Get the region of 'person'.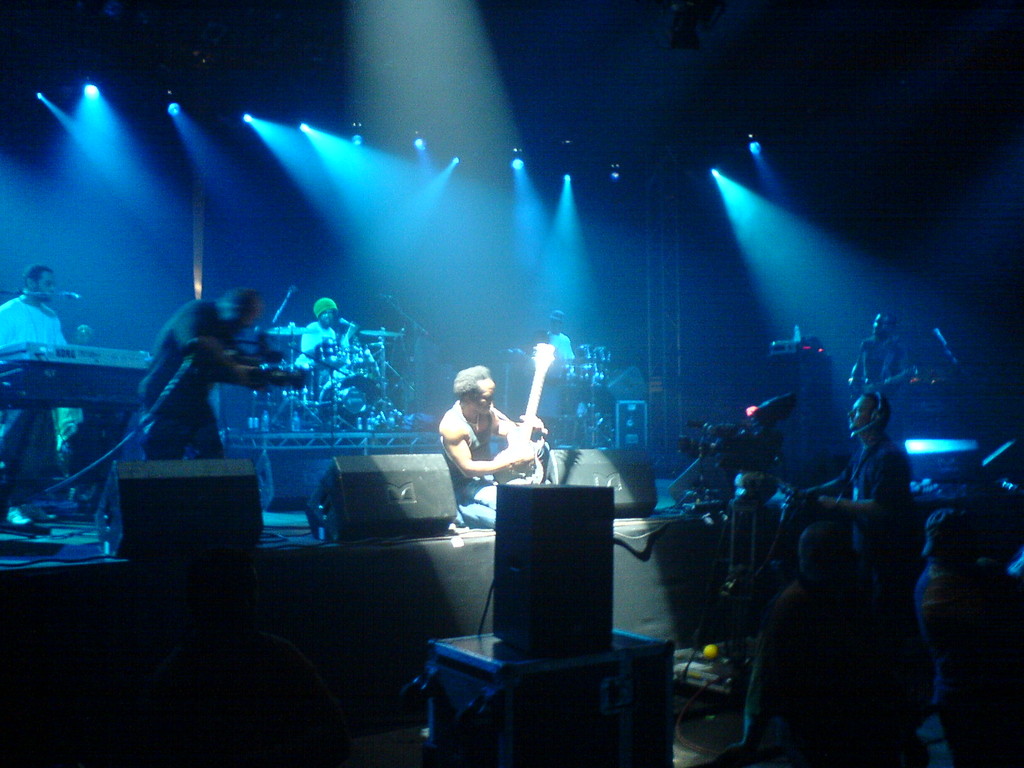
box=[799, 389, 916, 725].
